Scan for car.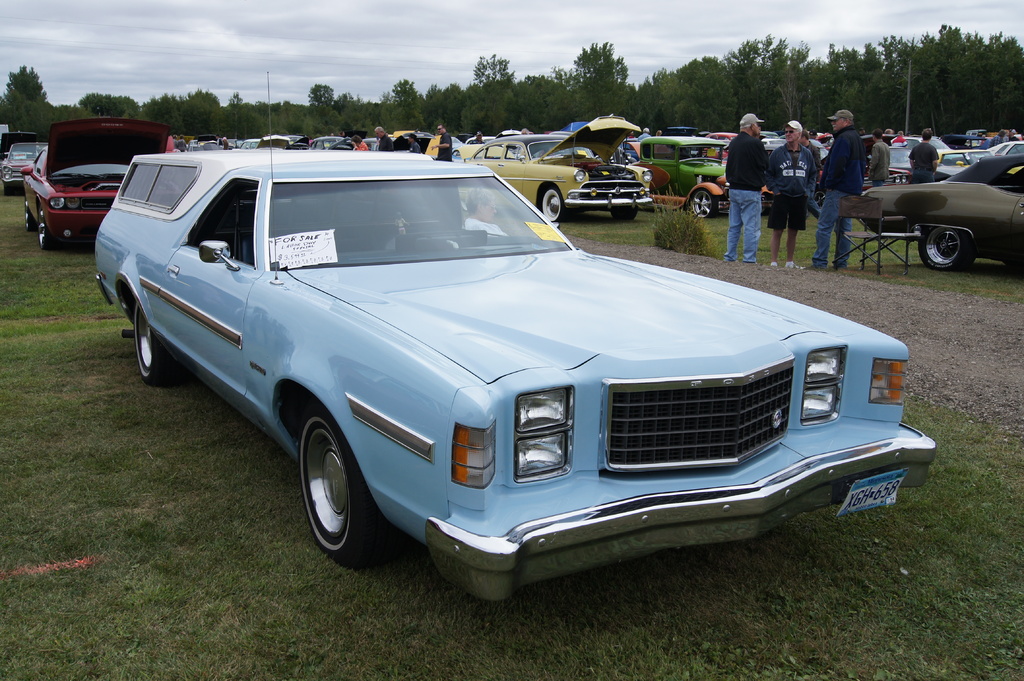
Scan result: 86/155/936/593.
